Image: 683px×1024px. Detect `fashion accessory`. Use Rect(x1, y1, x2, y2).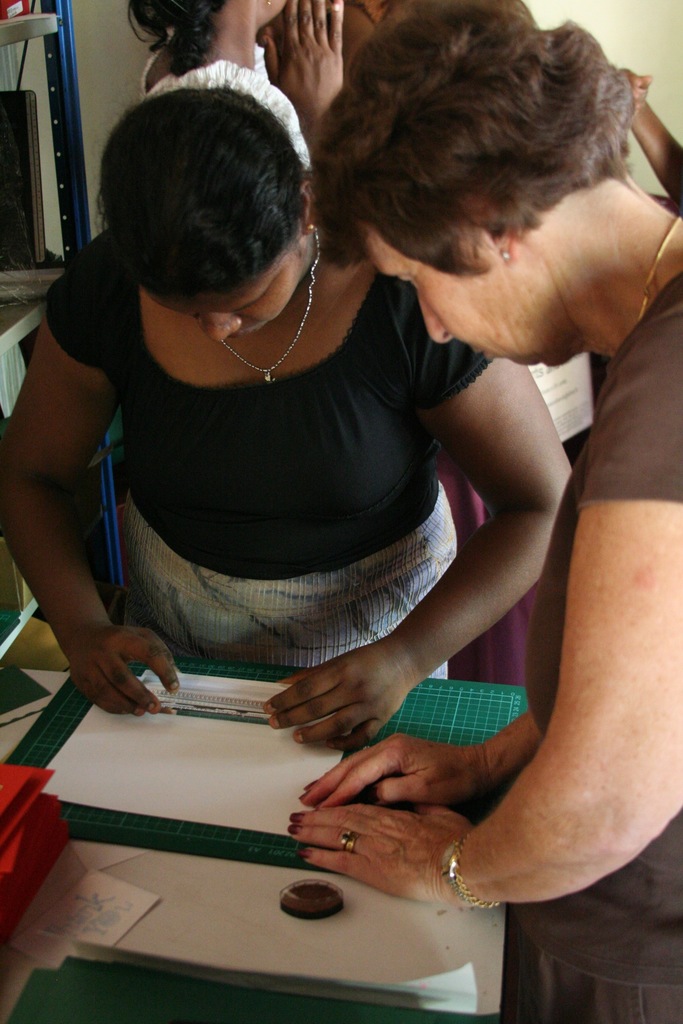
Rect(632, 211, 682, 321).
